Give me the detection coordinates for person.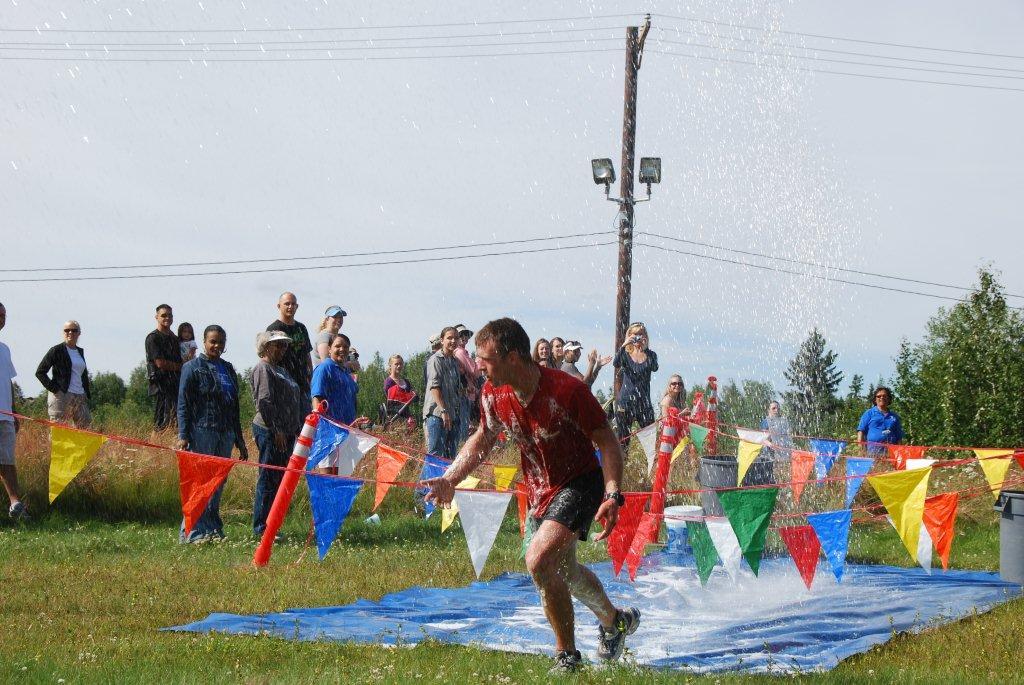
[418, 315, 639, 680].
